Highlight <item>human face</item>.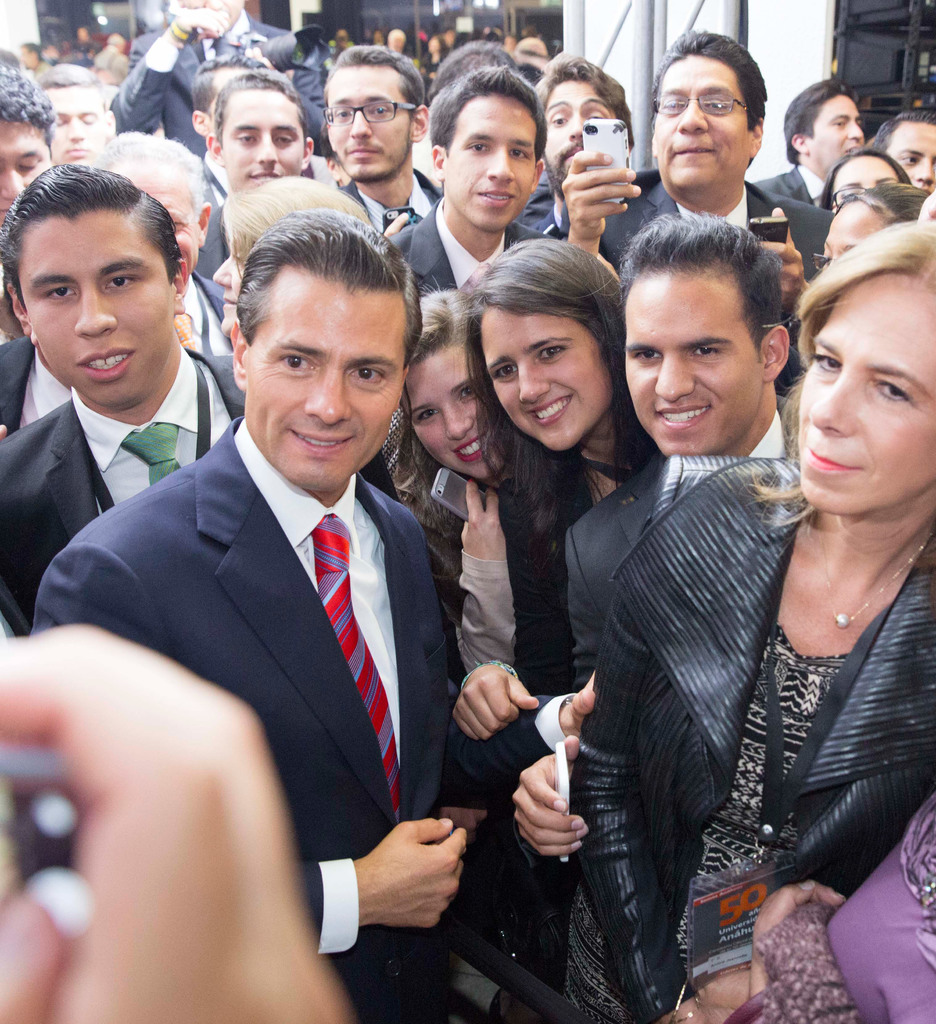
Highlighted region: 248/278/403/488.
